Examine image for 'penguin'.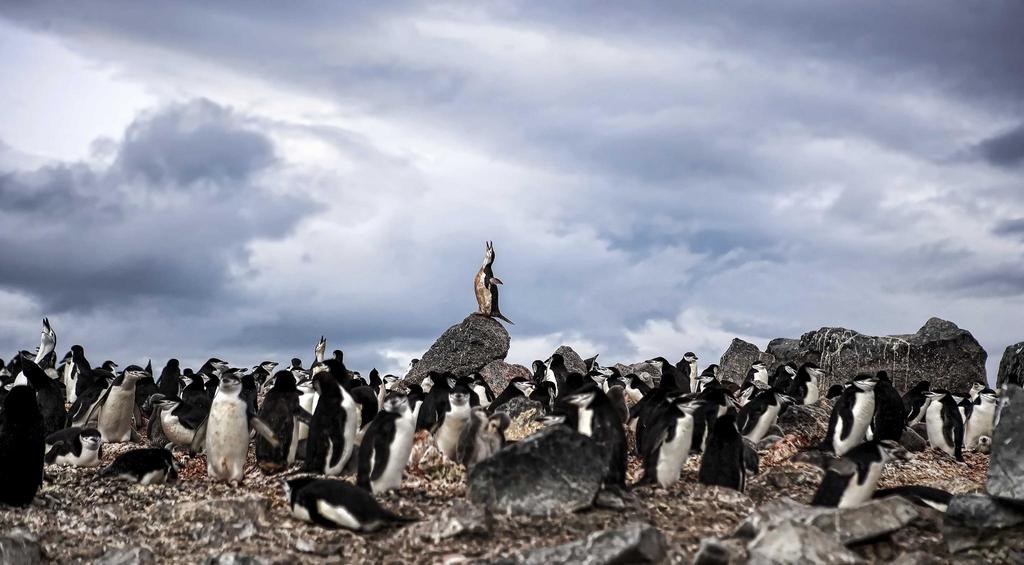
Examination result: region(34, 319, 59, 358).
